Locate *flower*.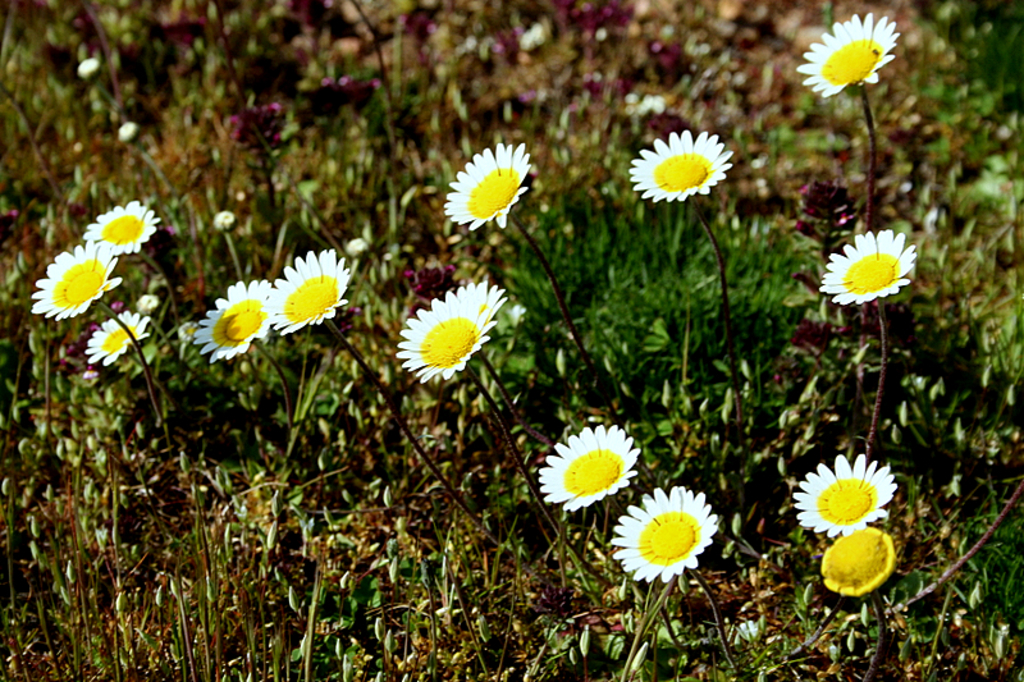
Bounding box: (608,489,719,583).
